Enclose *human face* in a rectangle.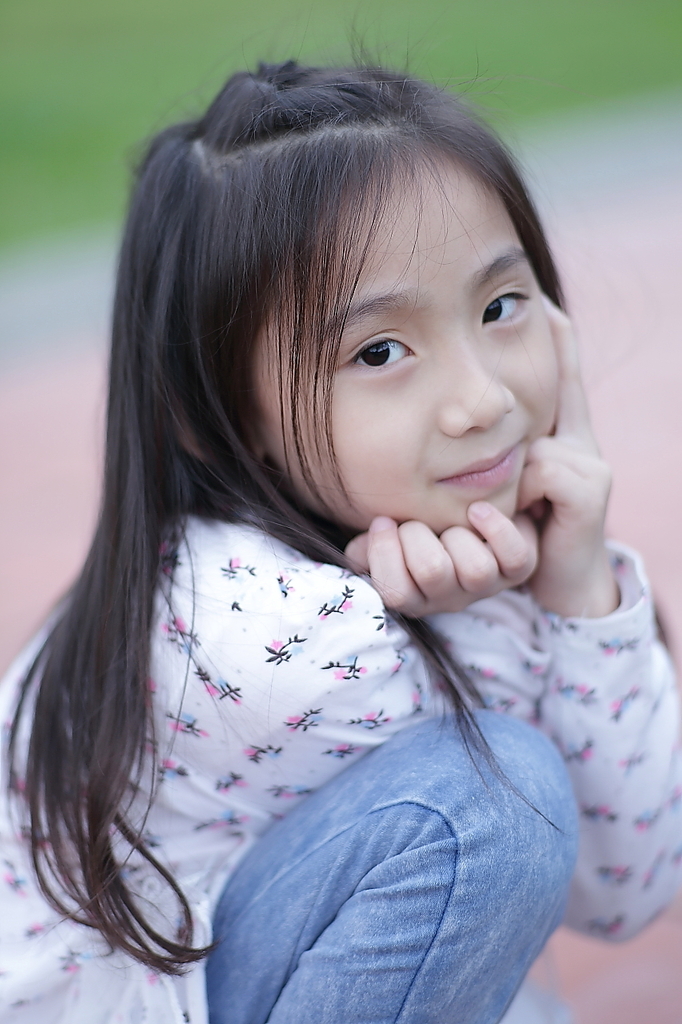
rect(241, 170, 558, 524).
